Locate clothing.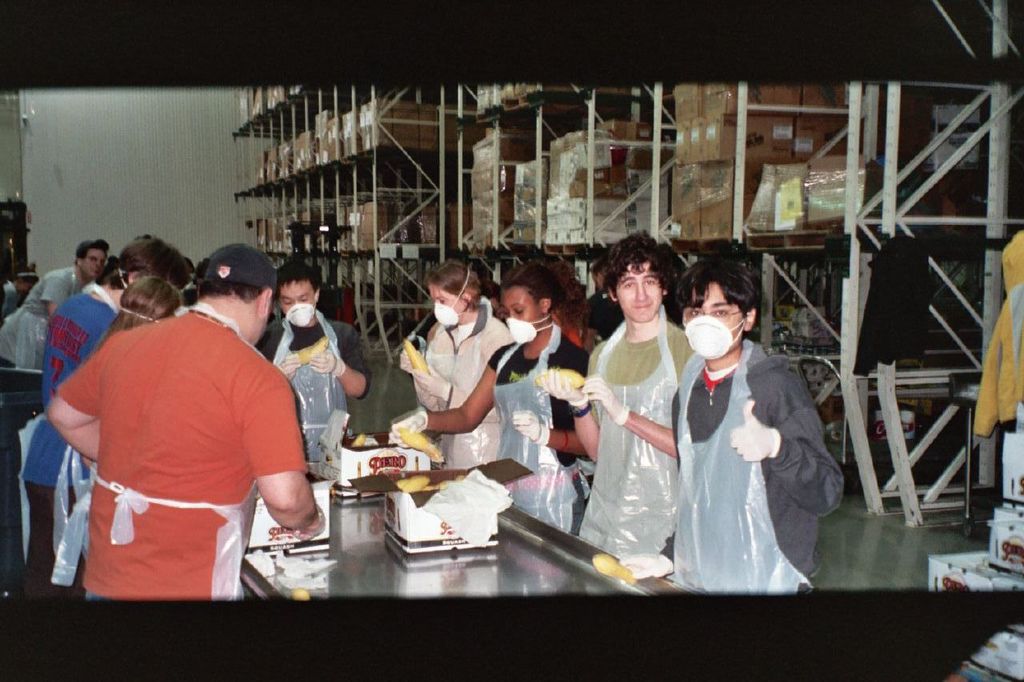
Bounding box: (44,285,287,582).
